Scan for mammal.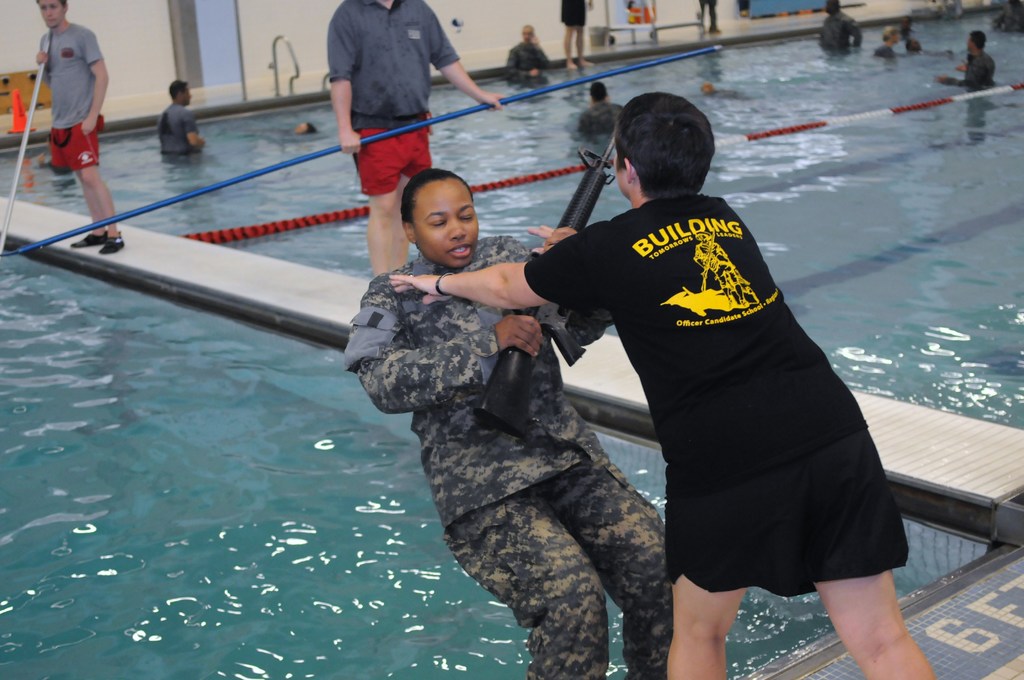
Scan result: 506/28/545/88.
